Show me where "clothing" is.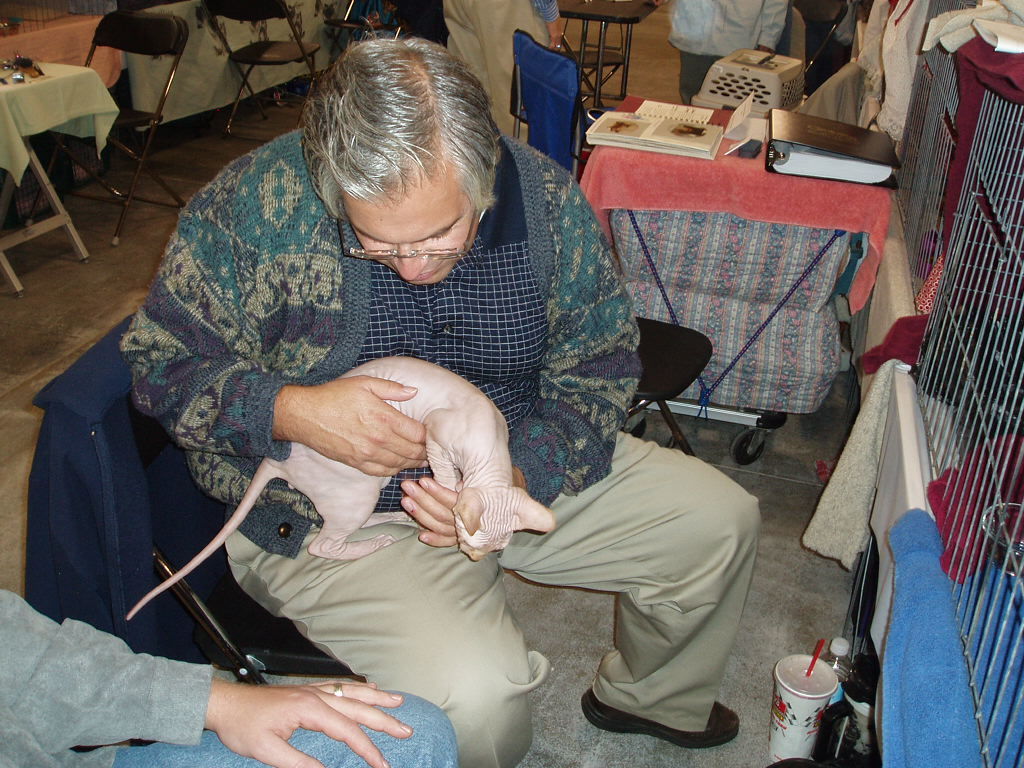
"clothing" is at bbox(668, 0, 796, 108).
